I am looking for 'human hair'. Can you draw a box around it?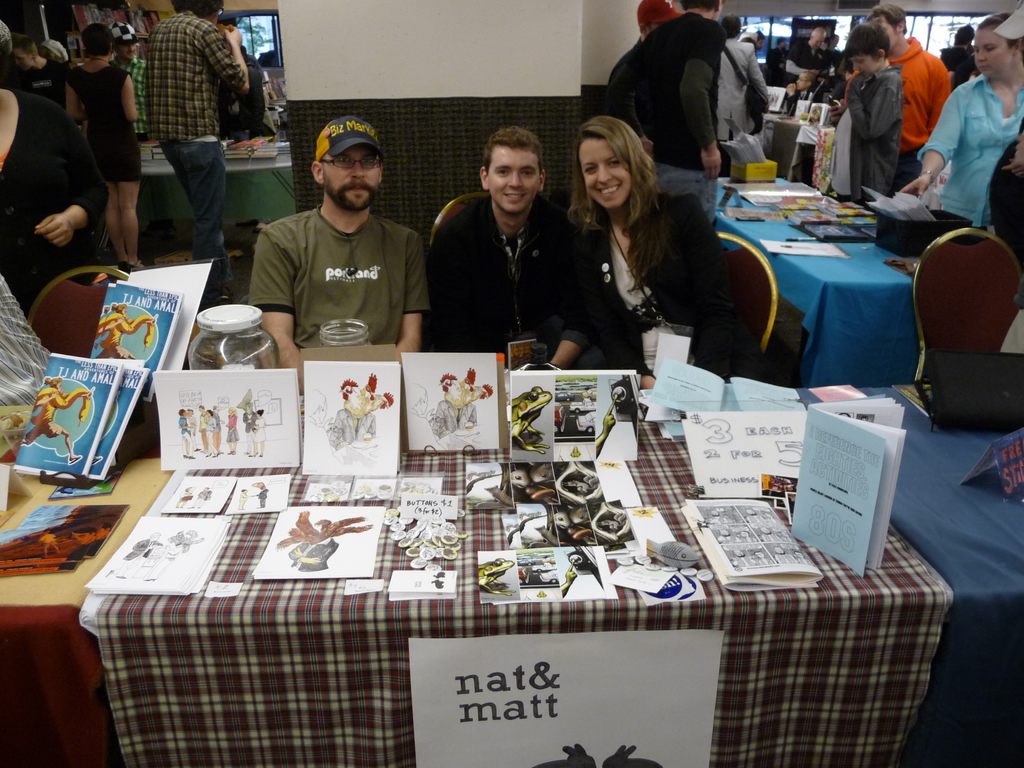
Sure, the bounding box is x1=482, y1=125, x2=541, y2=175.
